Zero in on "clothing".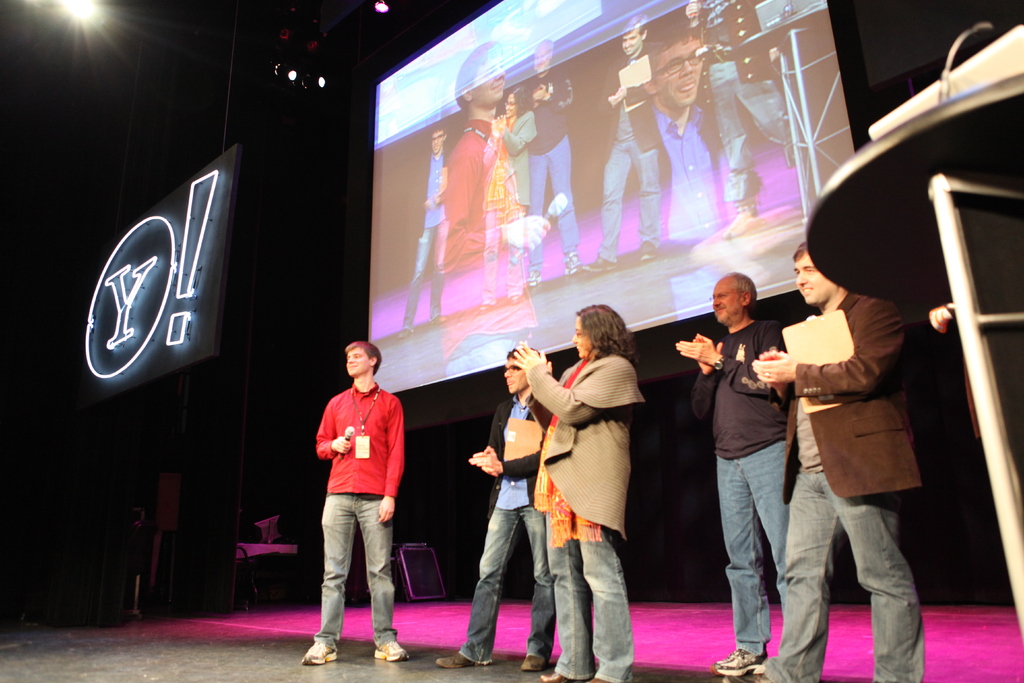
Zeroed in: region(453, 499, 561, 671).
